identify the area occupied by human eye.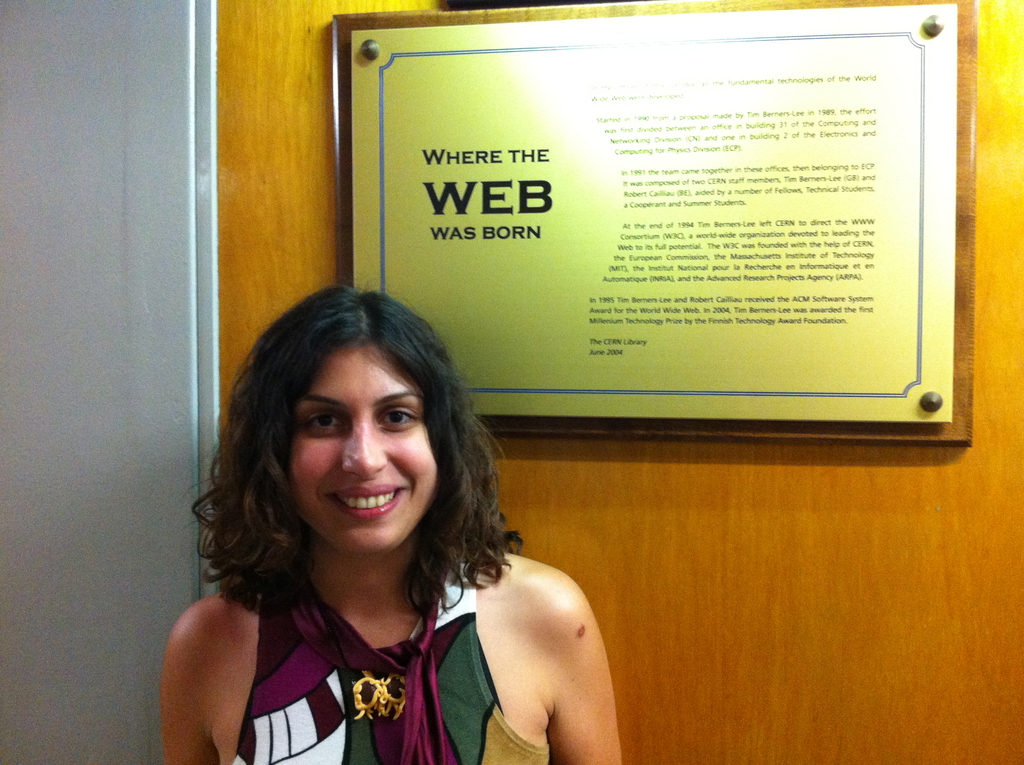
Area: [left=374, top=403, right=423, bottom=433].
